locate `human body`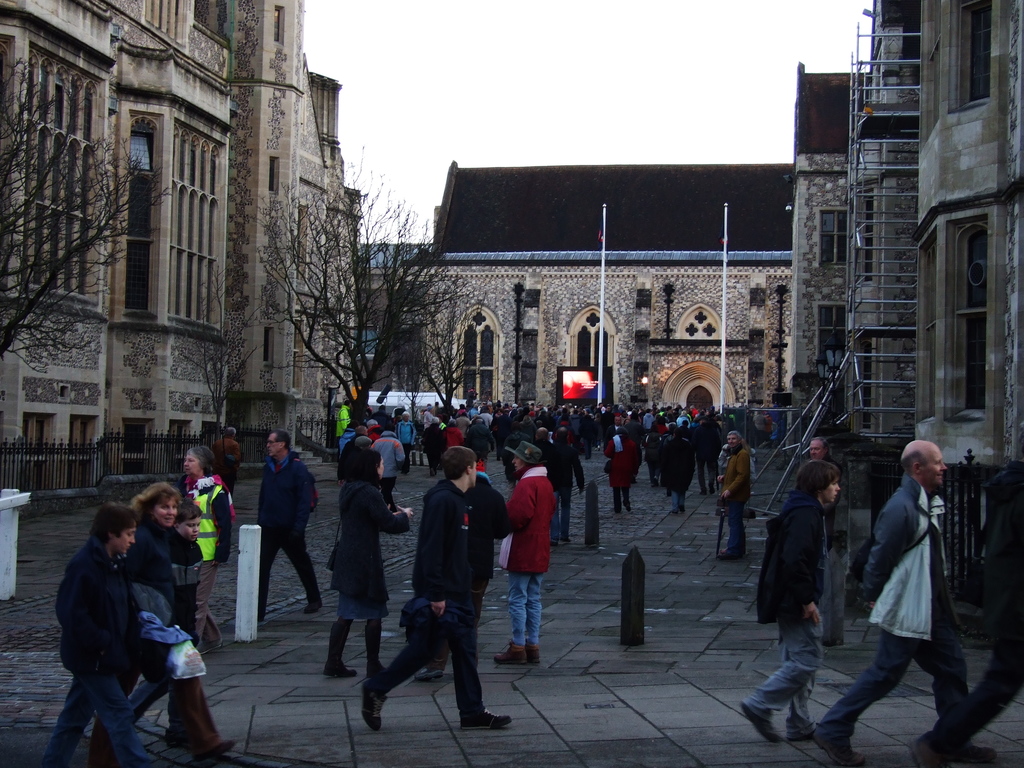
(502, 423, 527, 506)
